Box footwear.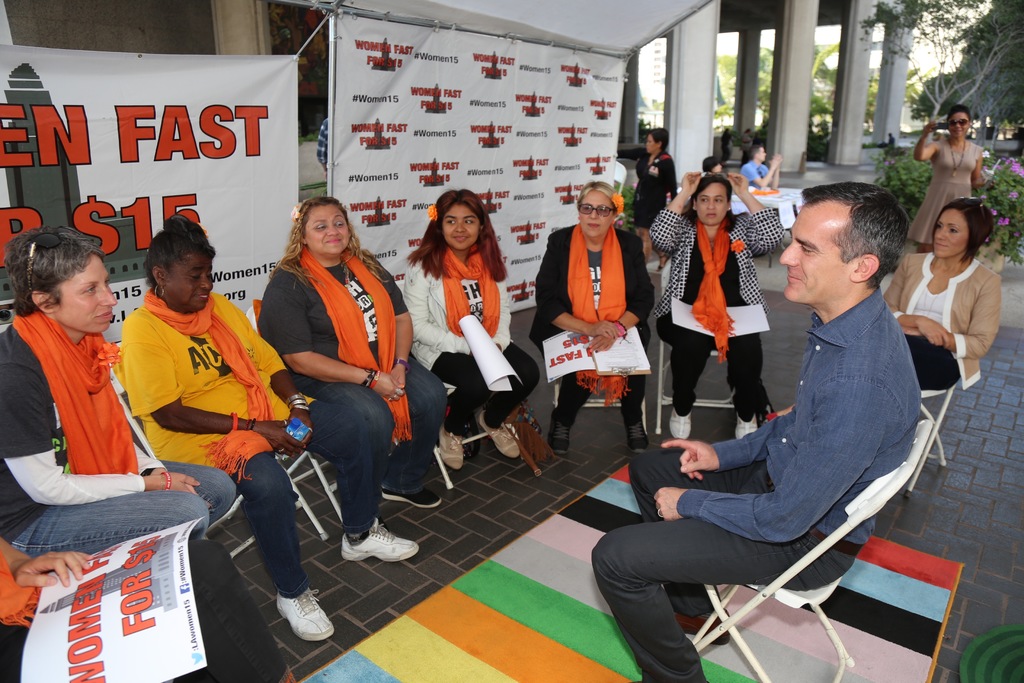
(334, 515, 420, 565).
